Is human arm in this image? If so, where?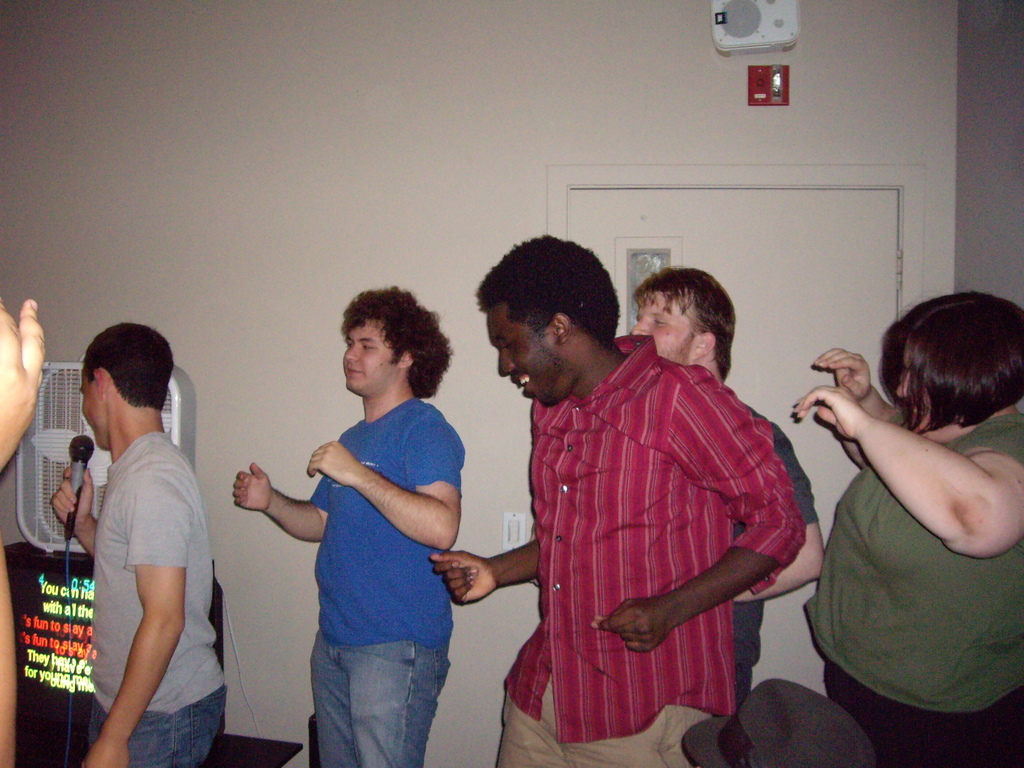
Yes, at (x1=429, y1=538, x2=540, y2=605).
